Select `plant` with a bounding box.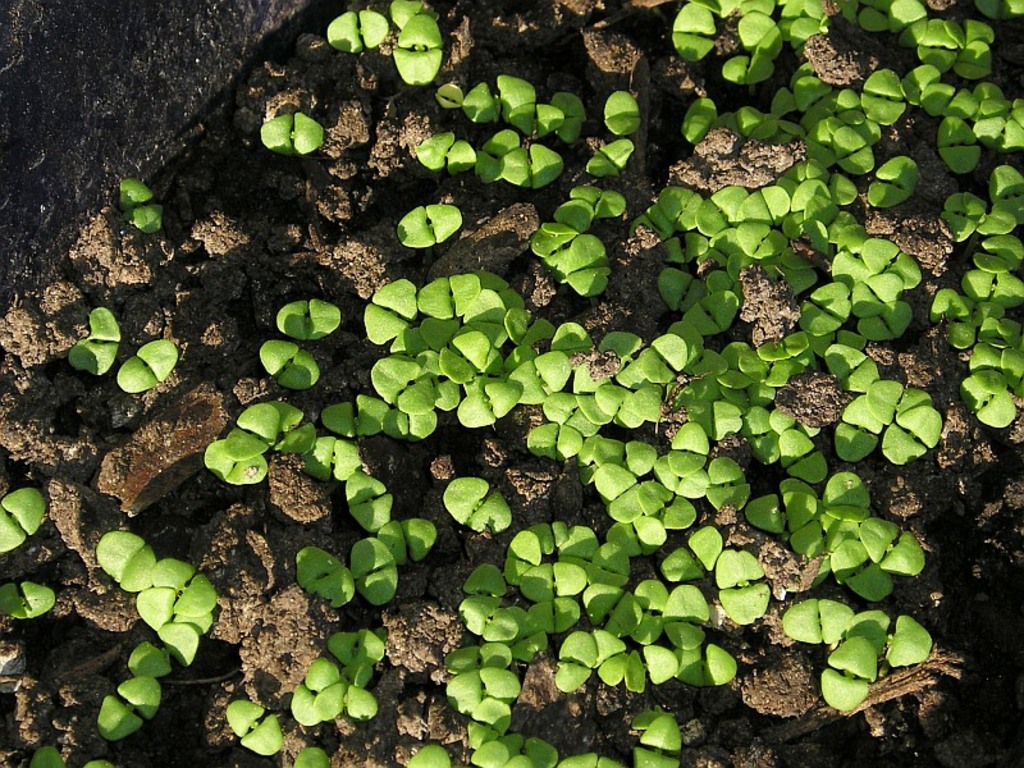
x1=835 y1=123 x2=886 y2=170.
